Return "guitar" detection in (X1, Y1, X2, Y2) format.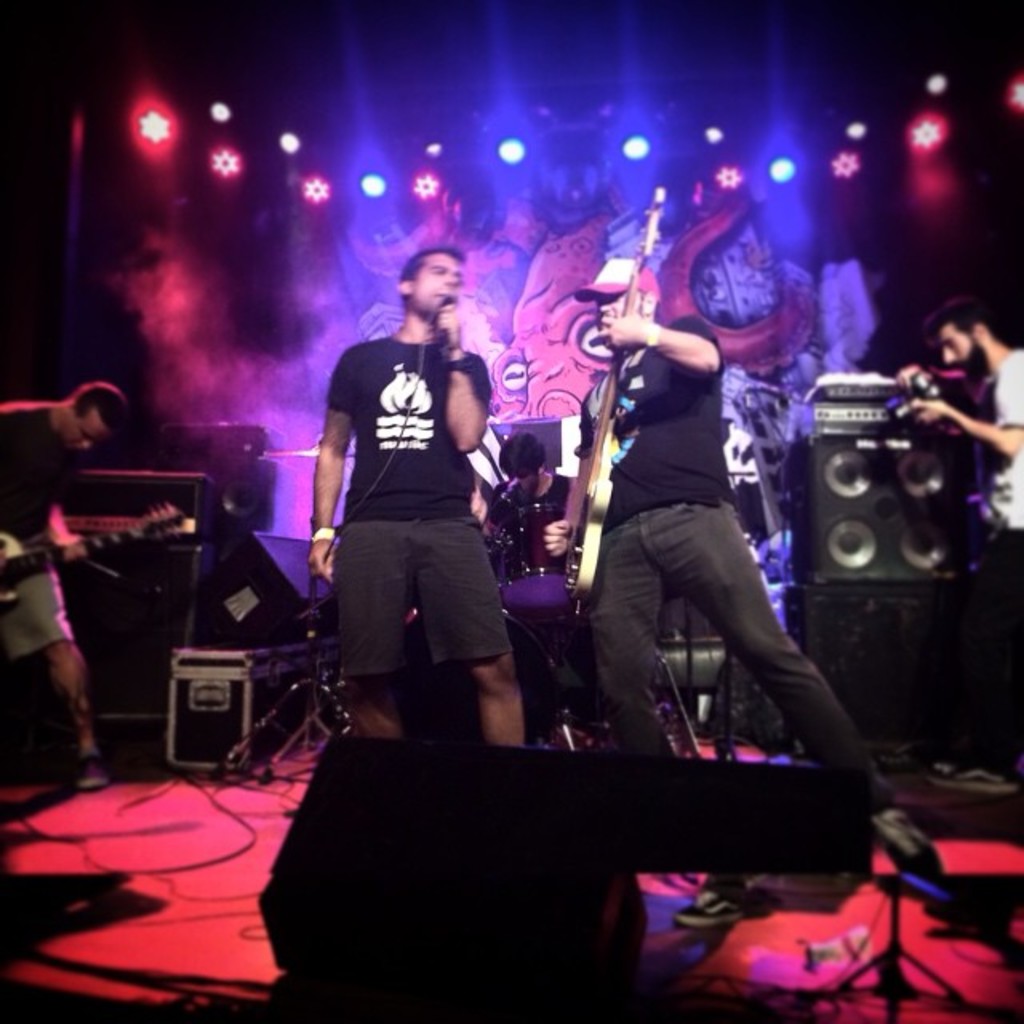
(557, 195, 670, 595).
